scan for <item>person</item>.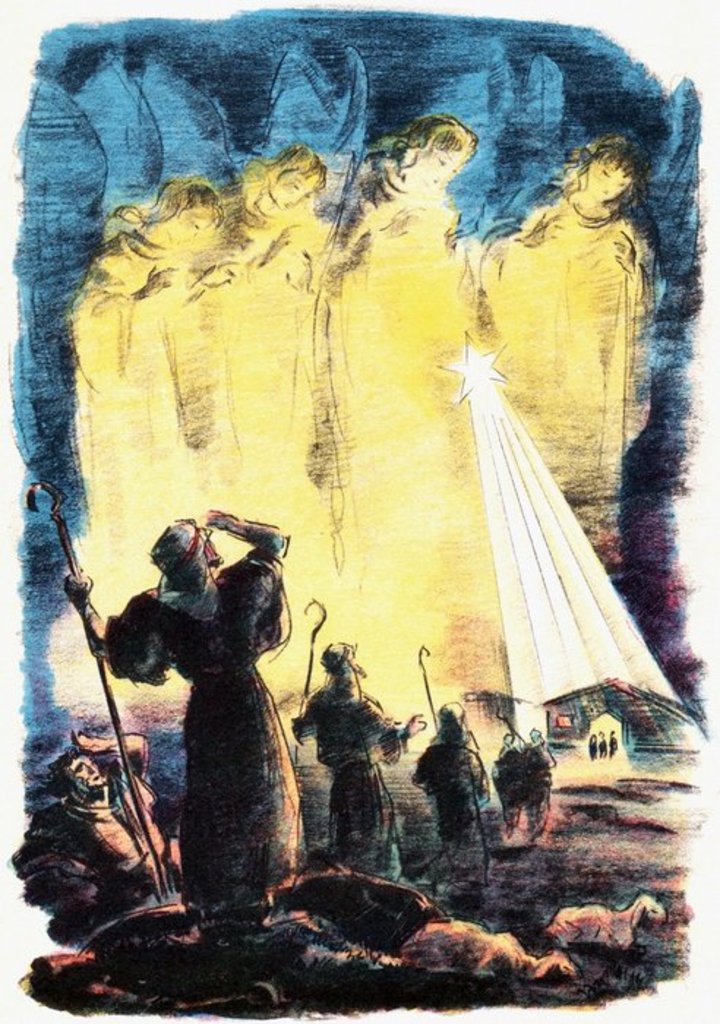
Scan result: 332/110/479/701.
